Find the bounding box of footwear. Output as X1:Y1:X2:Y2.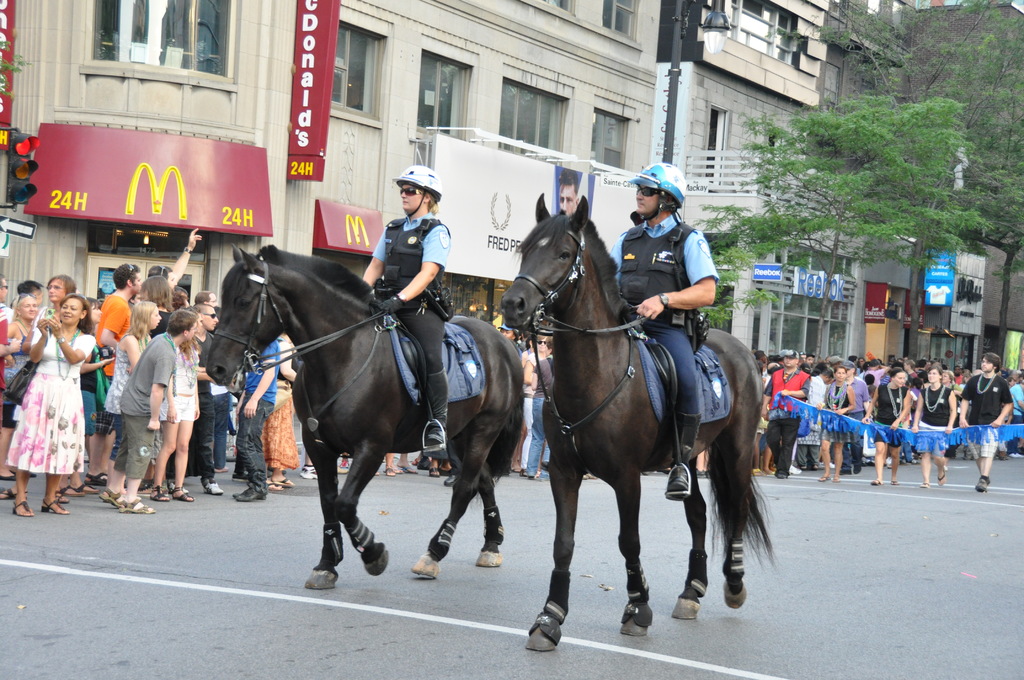
429:465:438:476.
